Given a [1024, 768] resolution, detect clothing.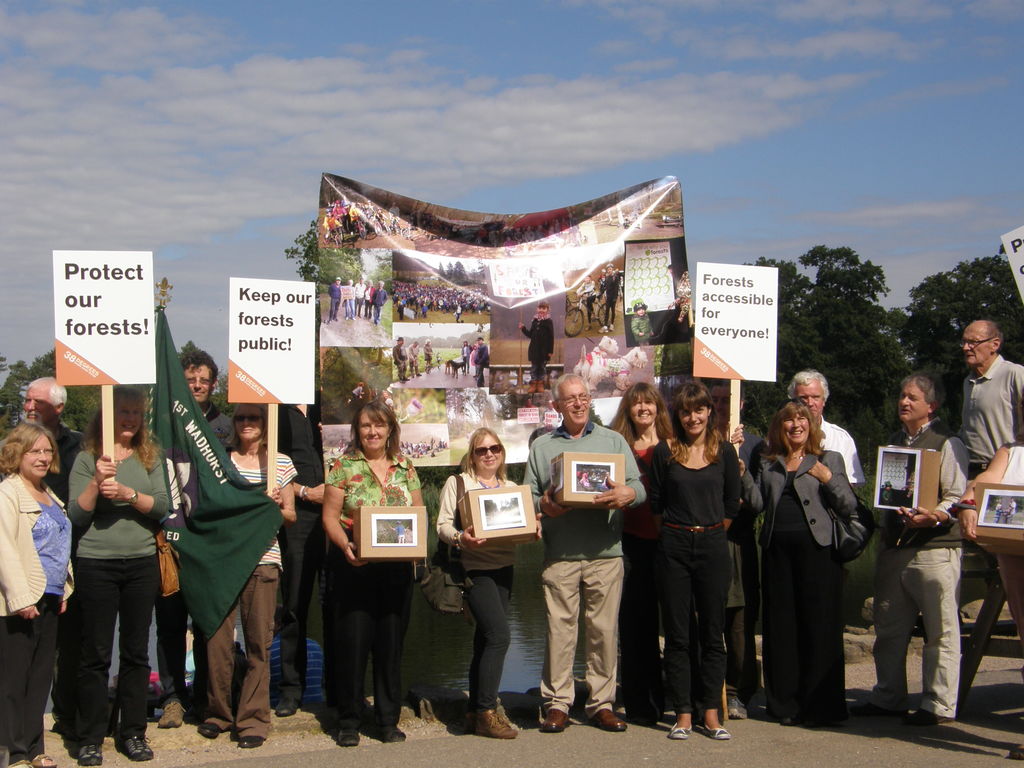
516:322:550:379.
